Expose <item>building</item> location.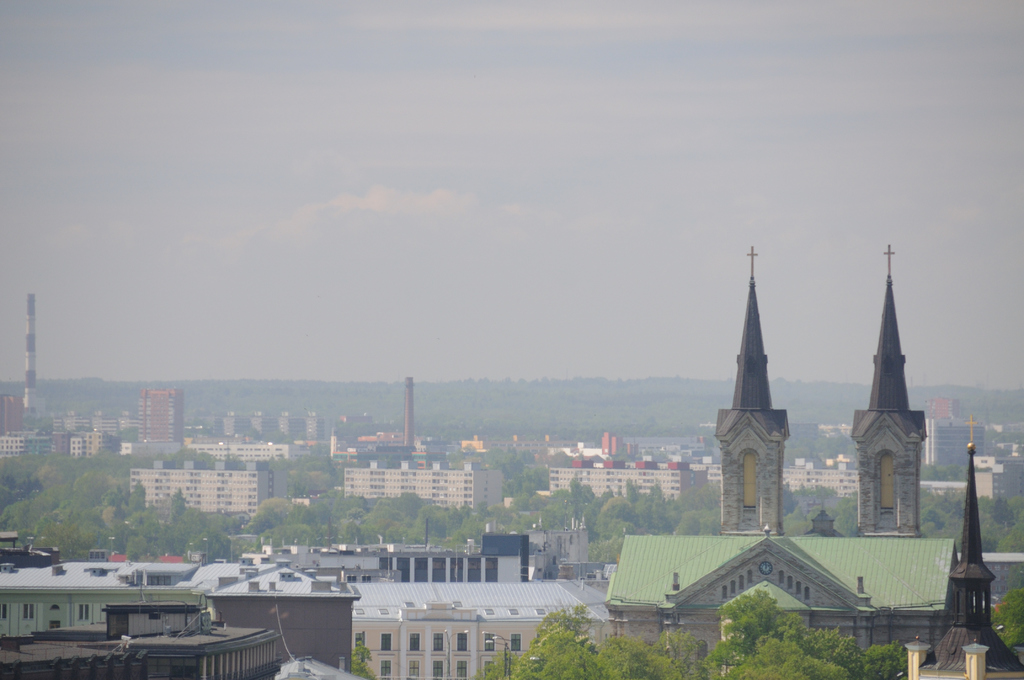
Exposed at rect(128, 455, 283, 529).
